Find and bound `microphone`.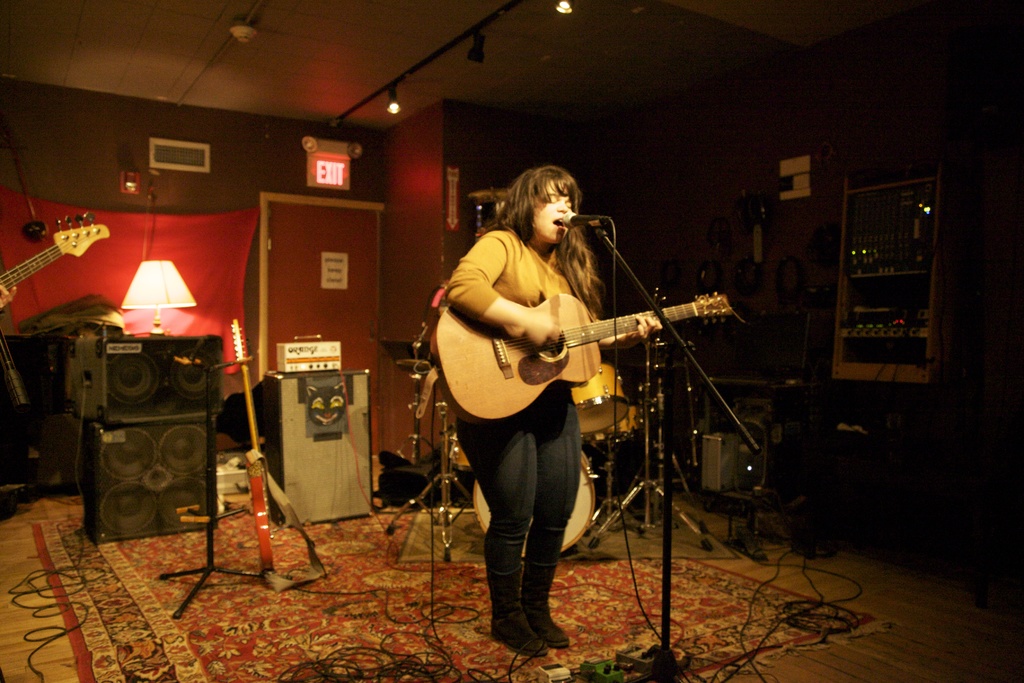
Bound: left=556, top=208, right=610, bottom=231.
